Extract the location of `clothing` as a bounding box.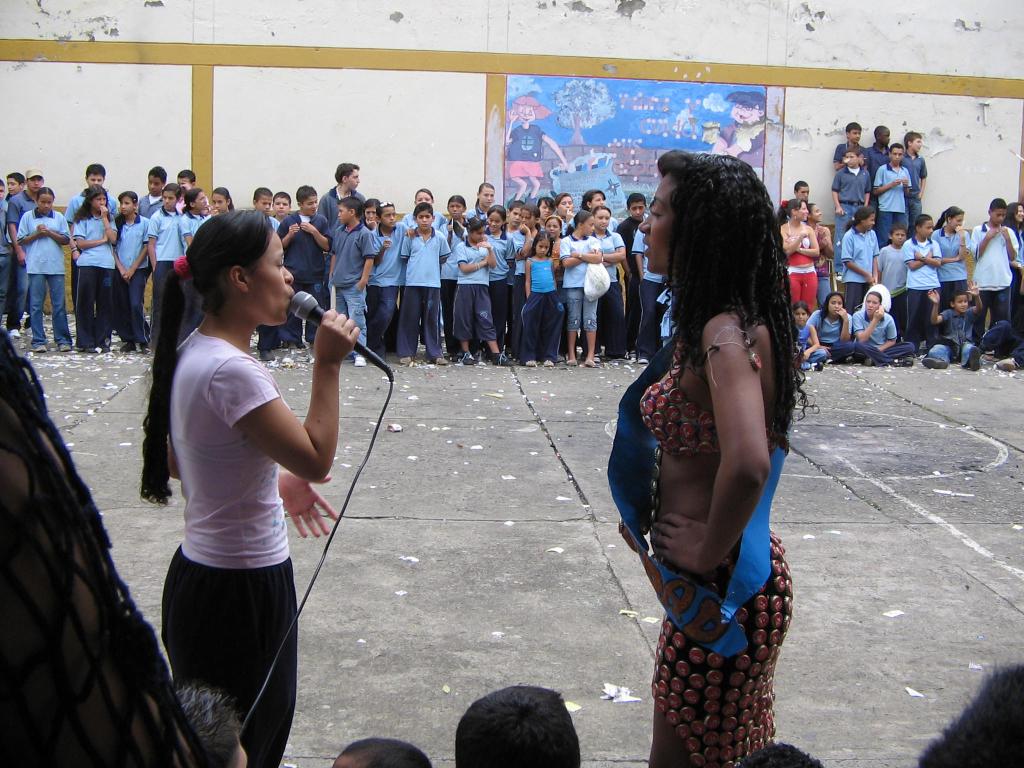
902,230,940,342.
